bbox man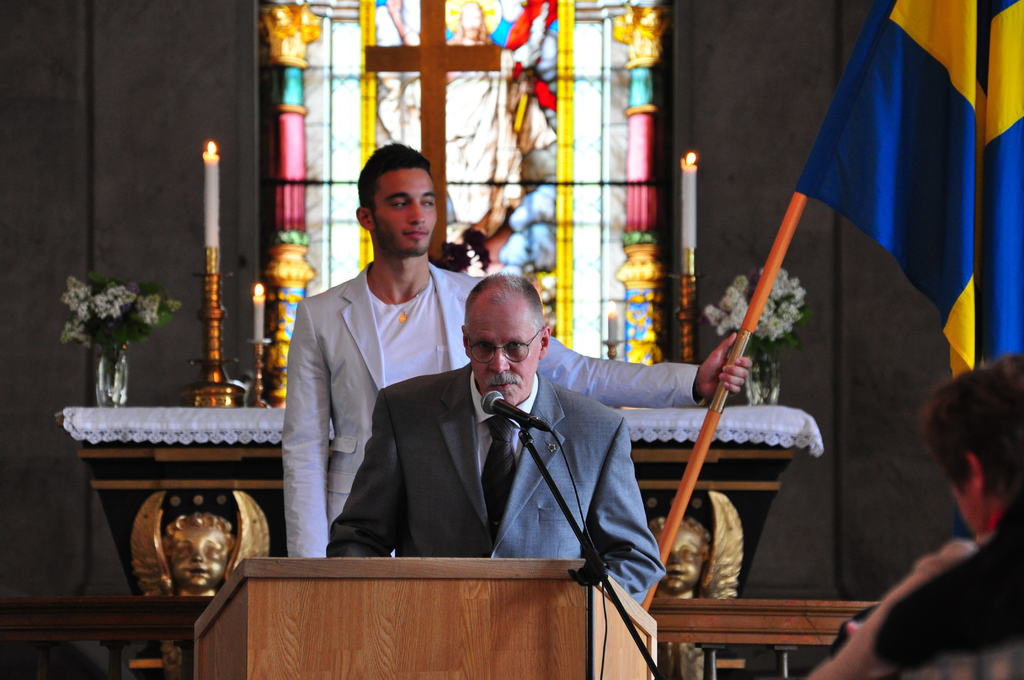
(x1=282, y1=142, x2=753, y2=558)
